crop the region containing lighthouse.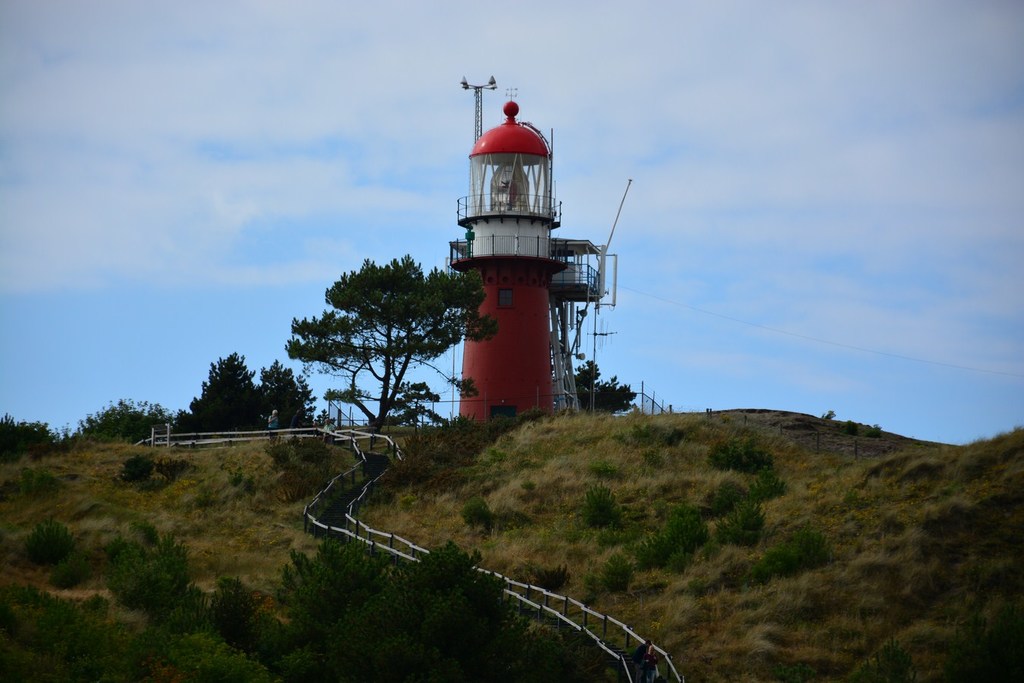
Crop region: 441 83 610 439.
